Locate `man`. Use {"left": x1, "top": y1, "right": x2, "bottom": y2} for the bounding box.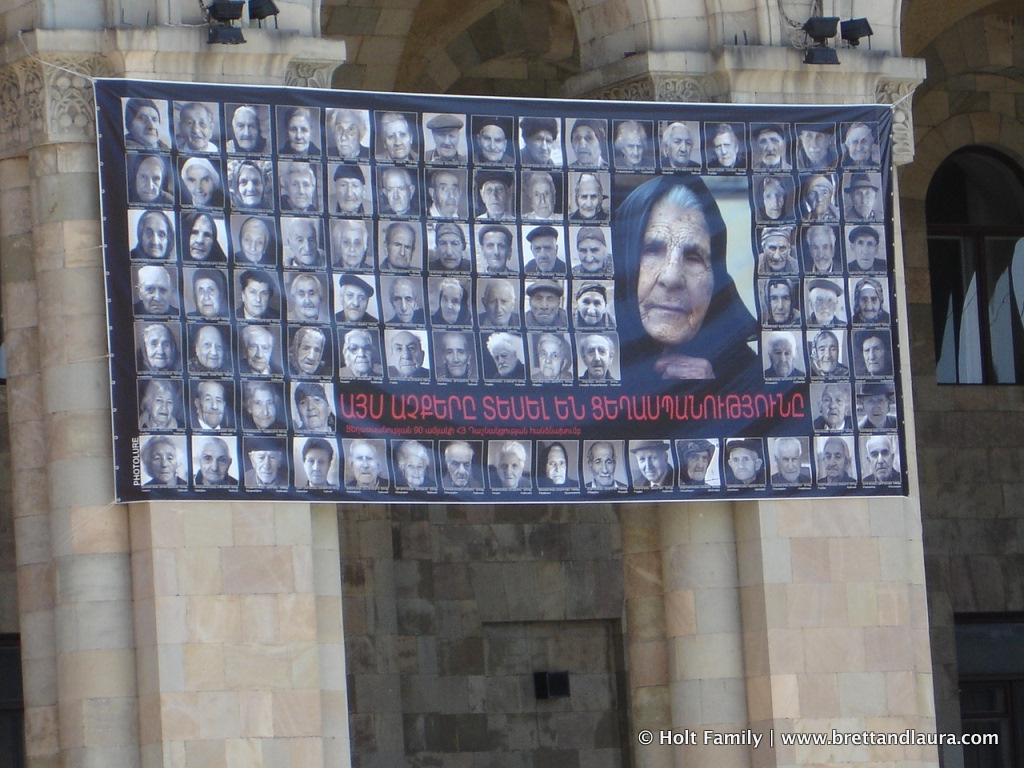
{"left": 192, "top": 438, "right": 238, "bottom": 487}.
